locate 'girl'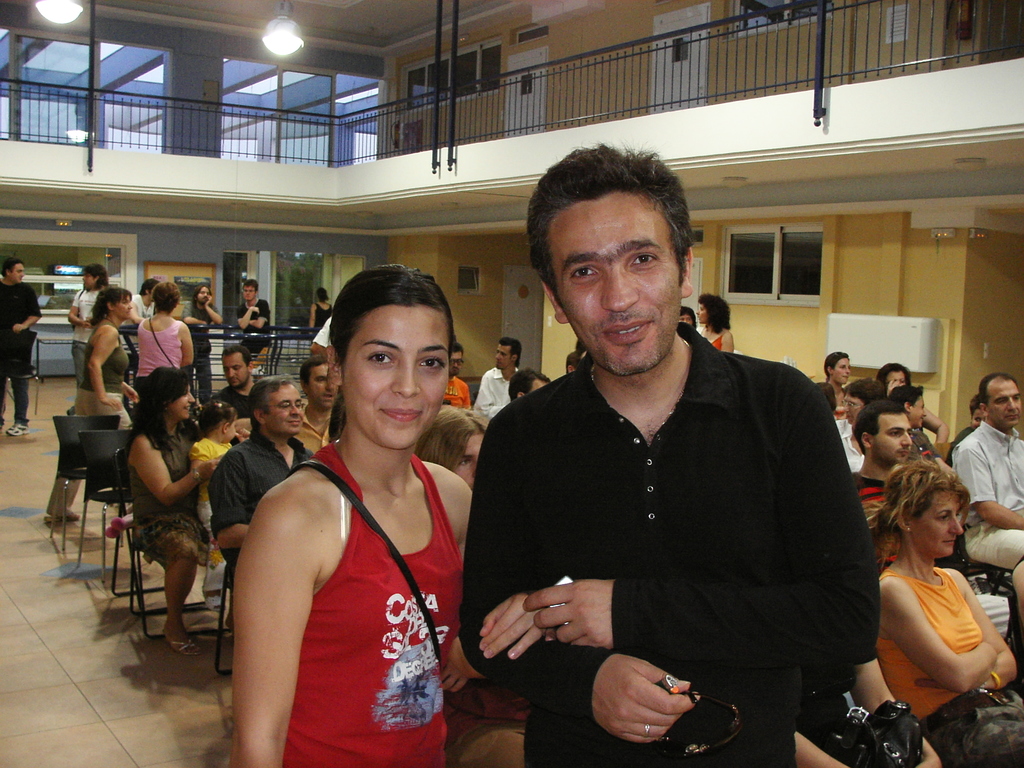
226:266:468:767
